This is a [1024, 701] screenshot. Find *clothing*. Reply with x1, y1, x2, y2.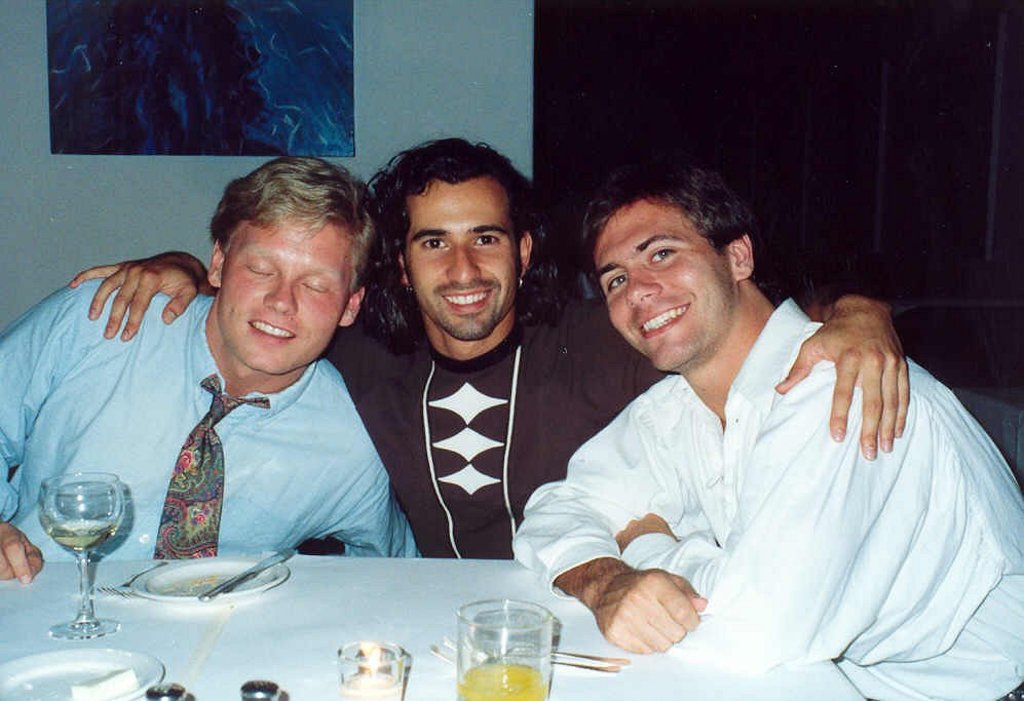
520, 266, 988, 681.
